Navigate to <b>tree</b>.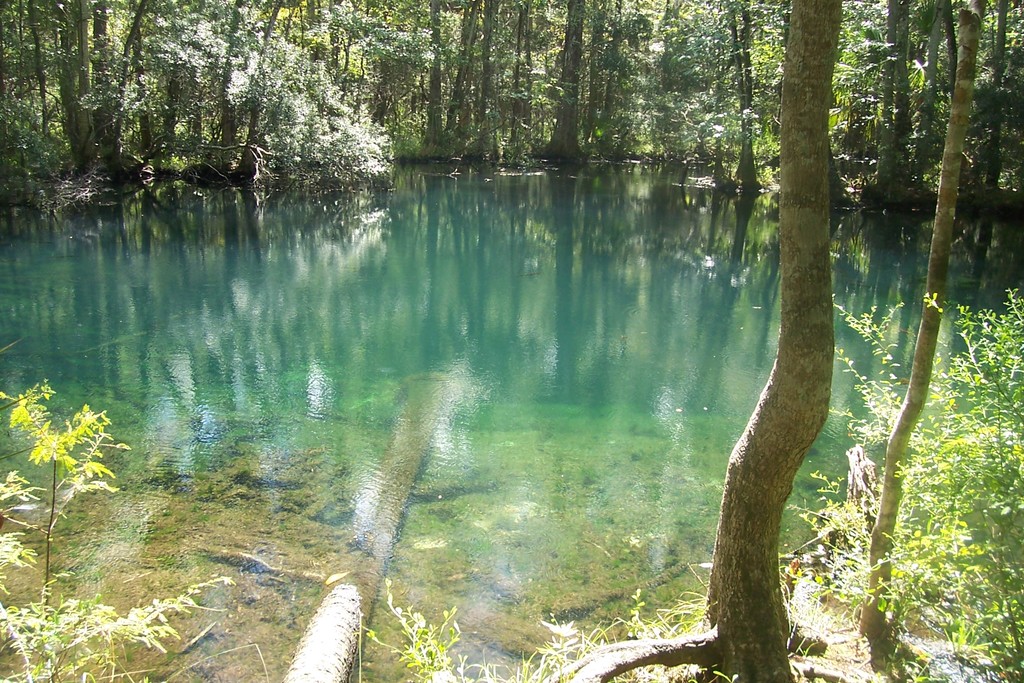
Navigation target: <region>538, 0, 845, 682</region>.
